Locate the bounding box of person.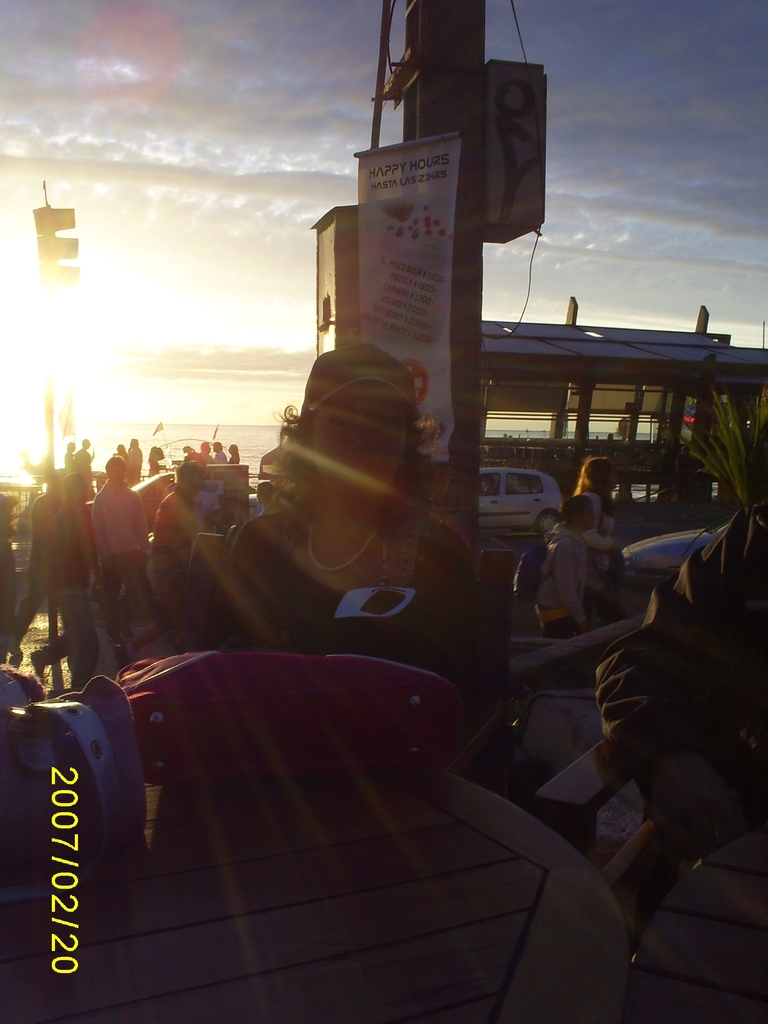
Bounding box: (x1=203, y1=342, x2=516, y2=822).
